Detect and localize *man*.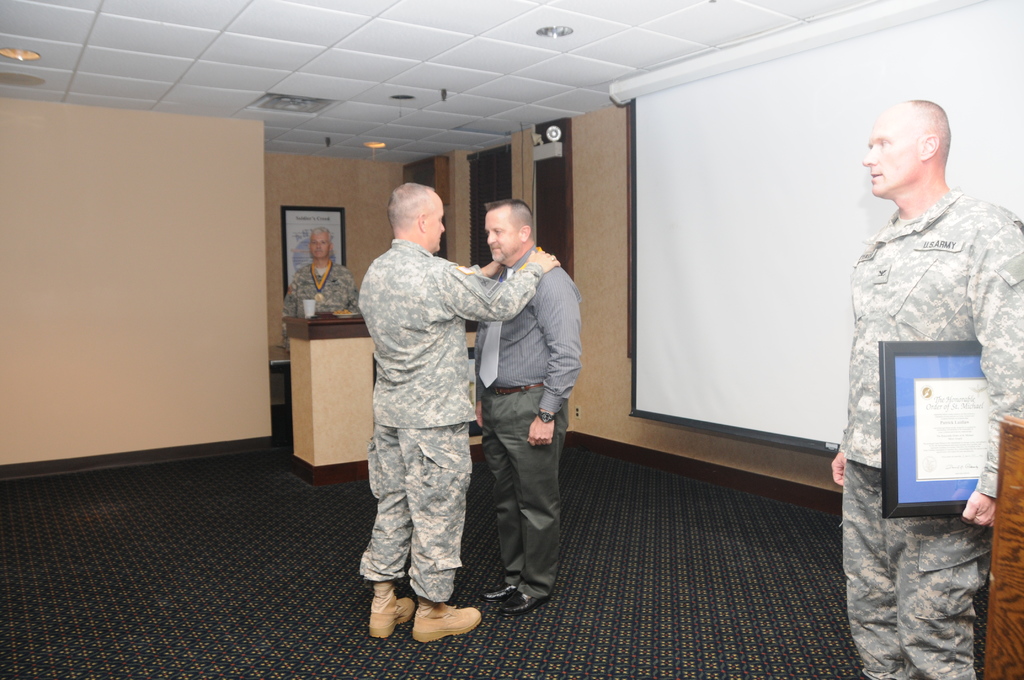
Localized at bbox(282, 224, 362, 334).
